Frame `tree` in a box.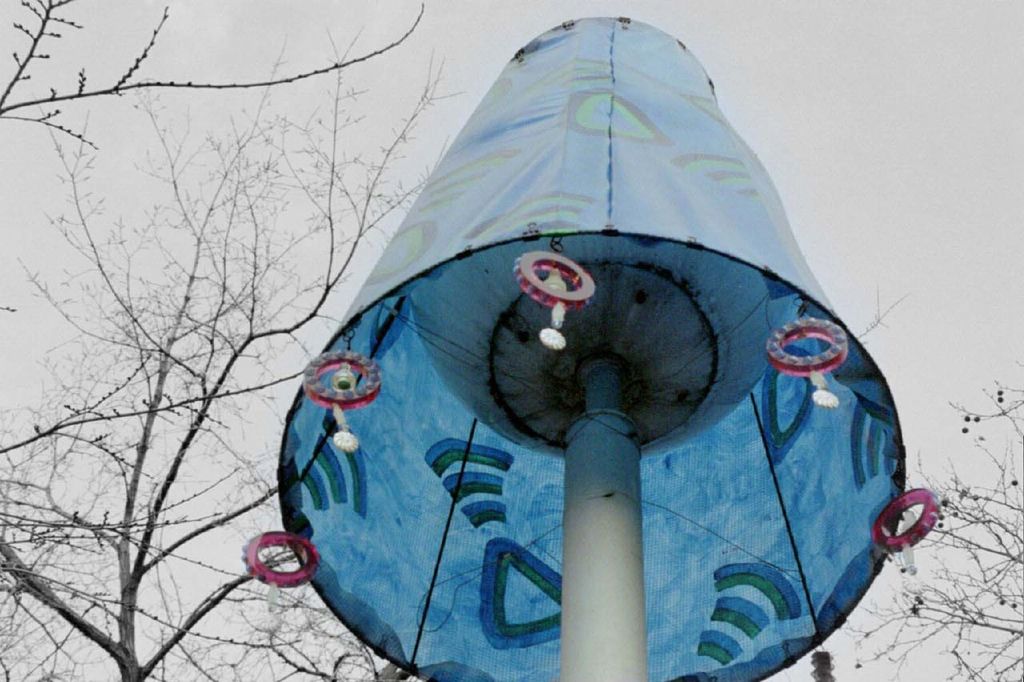
bbox=(0, 14, 442, 681).
